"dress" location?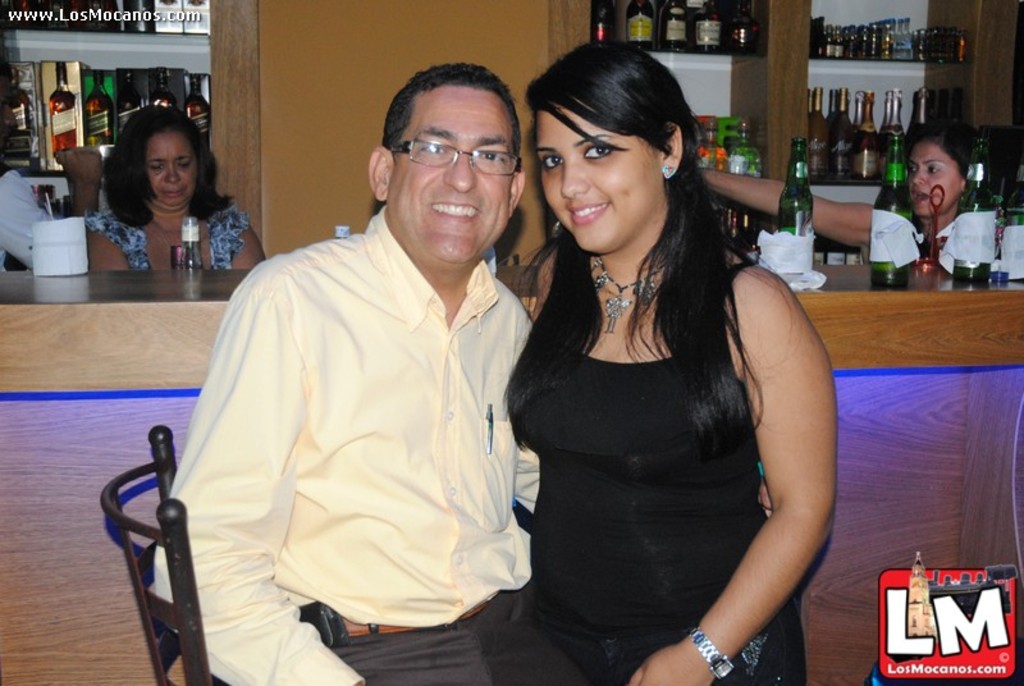
(506, 261, 804, 685)
